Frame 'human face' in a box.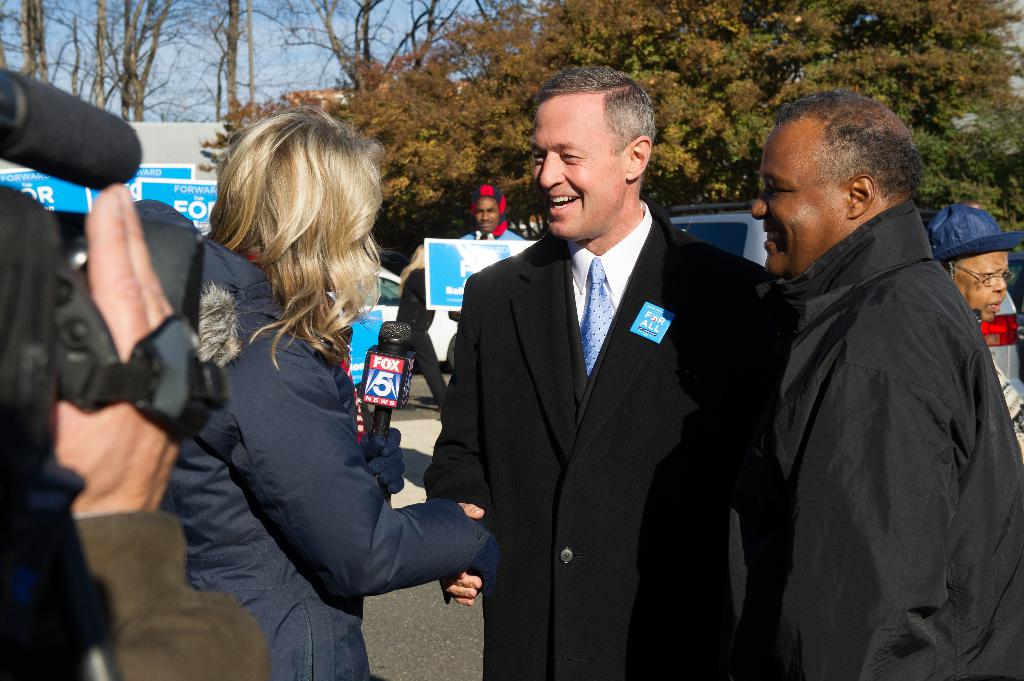
l=956, t=243, r=1016, b=335.
